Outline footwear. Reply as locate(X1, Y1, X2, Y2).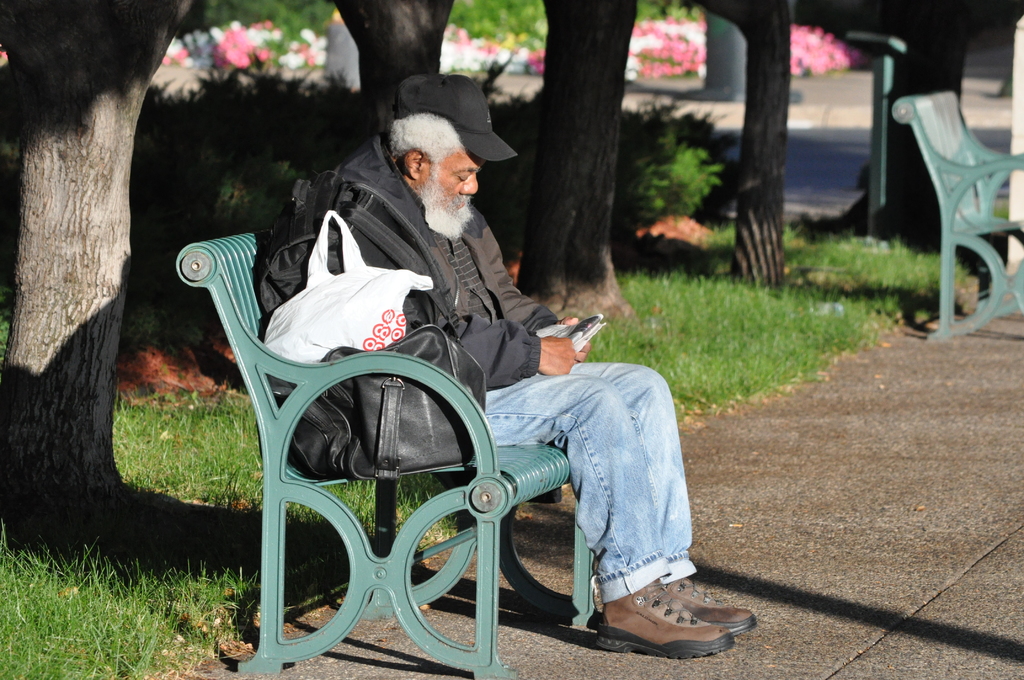
locate(664, 579, 757, 634).
